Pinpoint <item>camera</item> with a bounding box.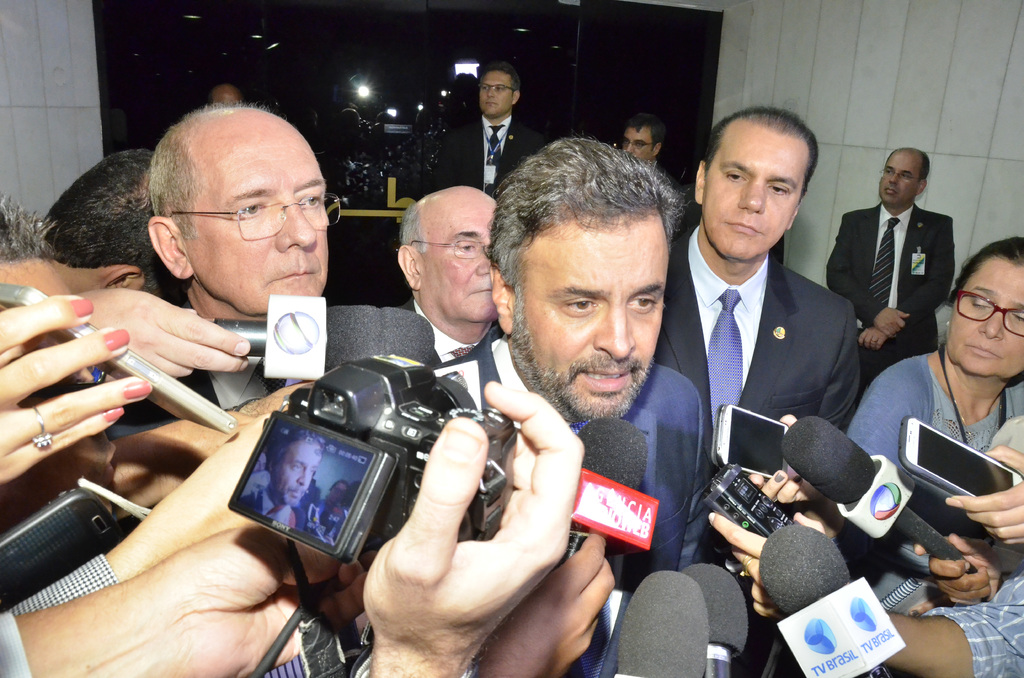
crop(0, 284, 233, 431).
